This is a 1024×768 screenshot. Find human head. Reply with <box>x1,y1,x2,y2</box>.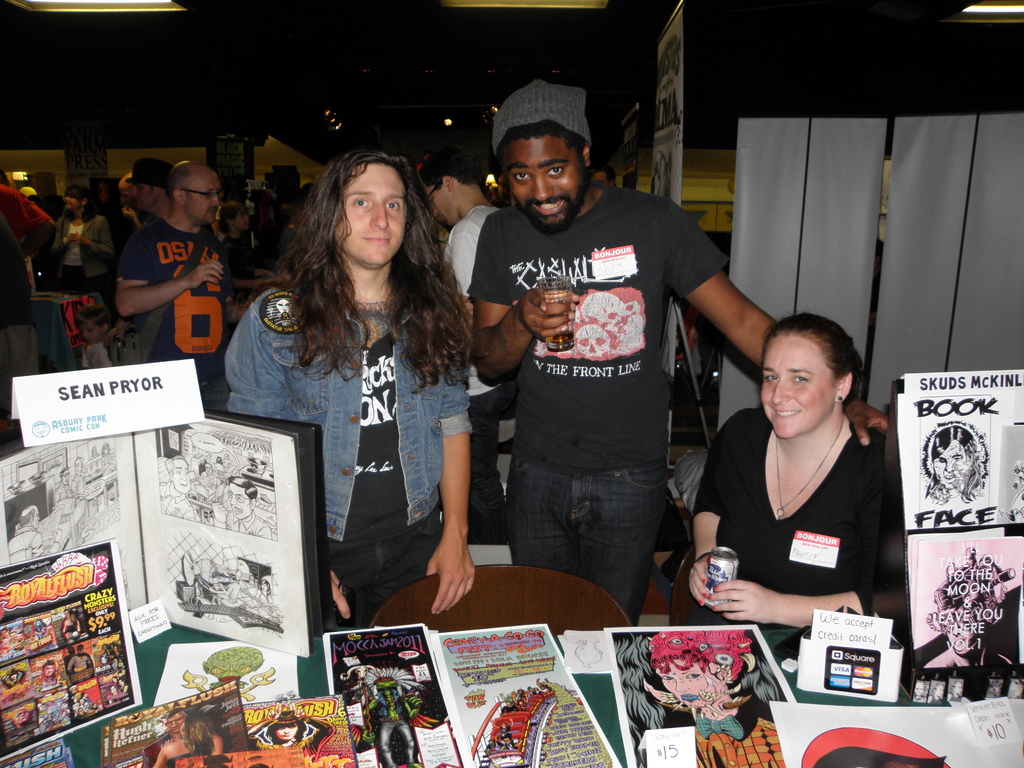
<box>177,719,203,744</box>.
